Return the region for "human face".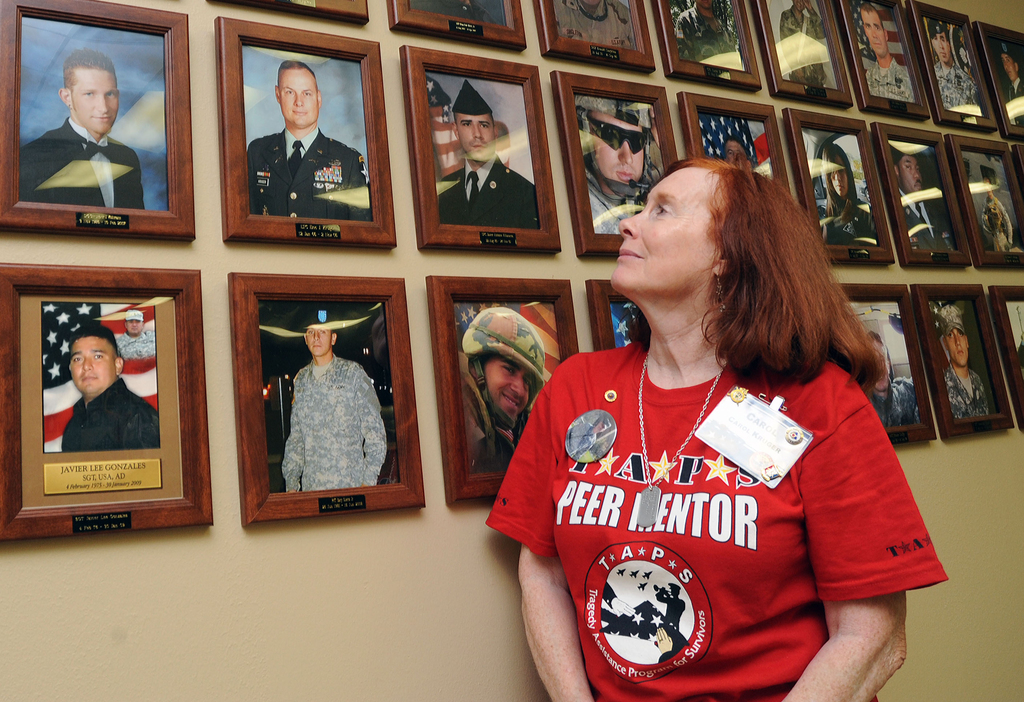
[x1=125, y1=319, x2=146, y2=336].
